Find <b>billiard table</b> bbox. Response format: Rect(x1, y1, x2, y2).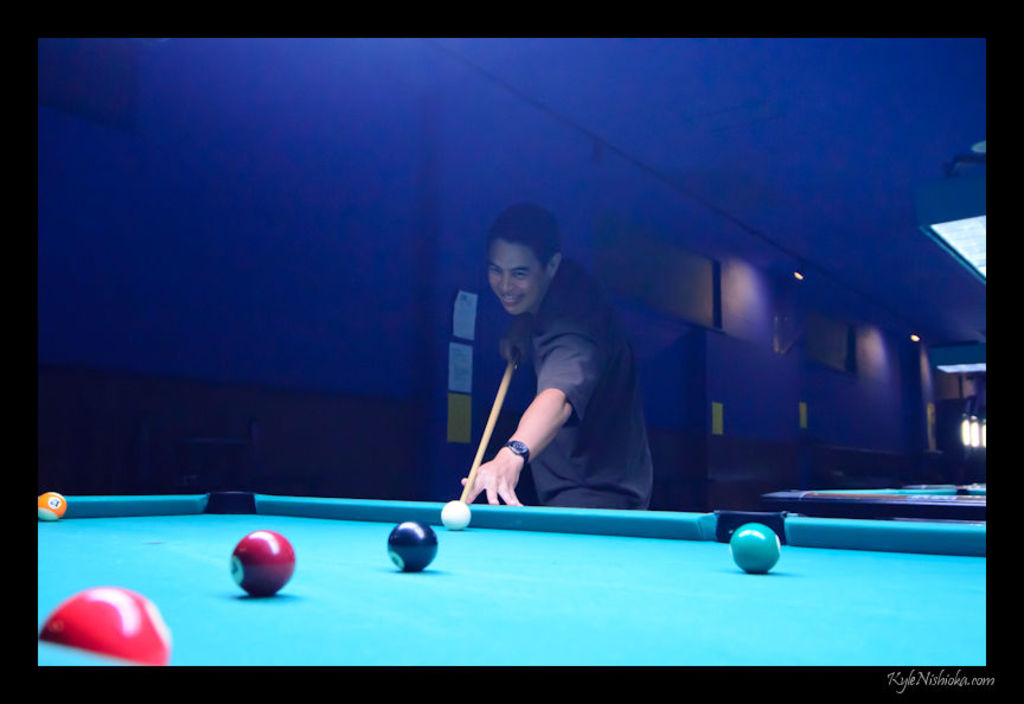
Rect(38, 489, 988, 666).
